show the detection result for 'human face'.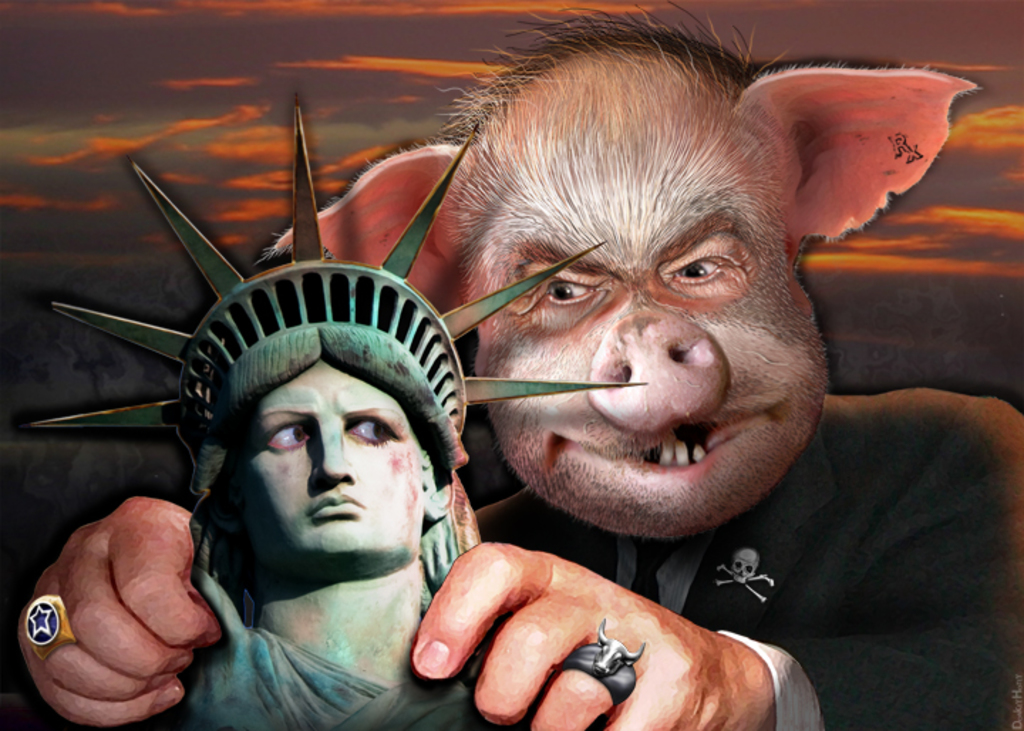
(x1=247, y1=370, x2=422, y2=566).
